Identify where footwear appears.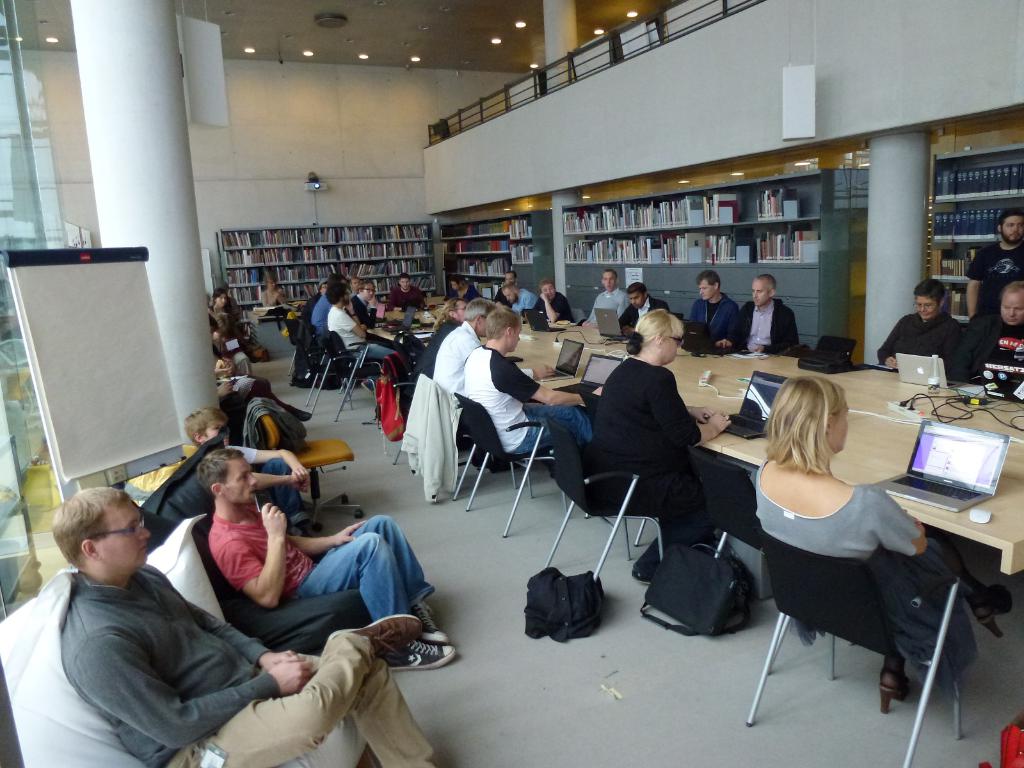
Appears at bbox=(877, 673, 916, 716).
